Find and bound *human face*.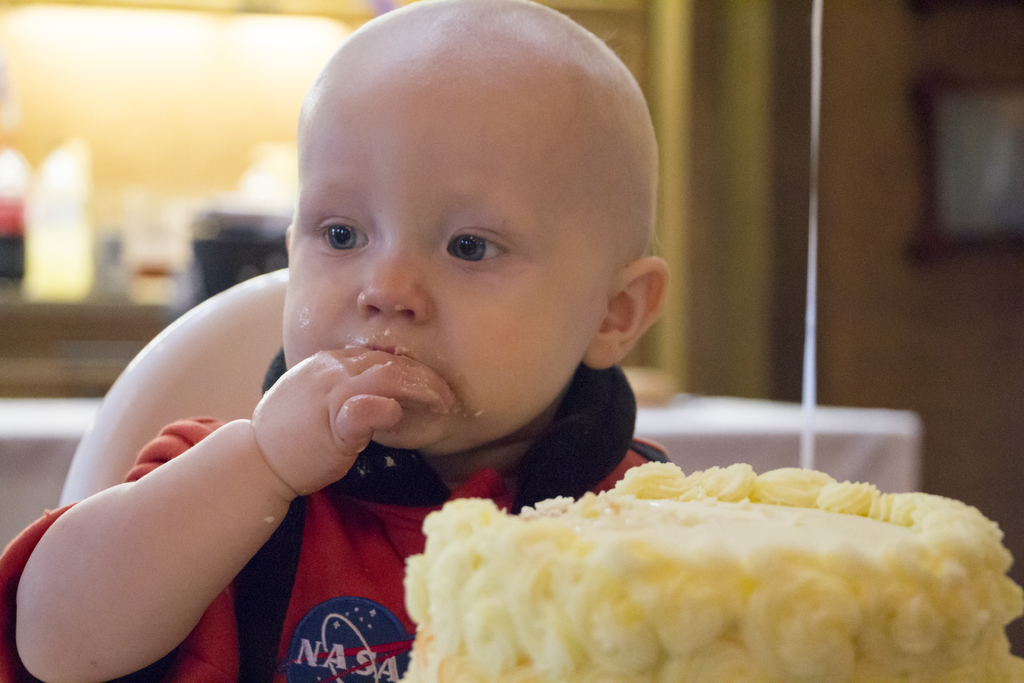
Bound: (left=280, top=34, right=630, bottom=453).
